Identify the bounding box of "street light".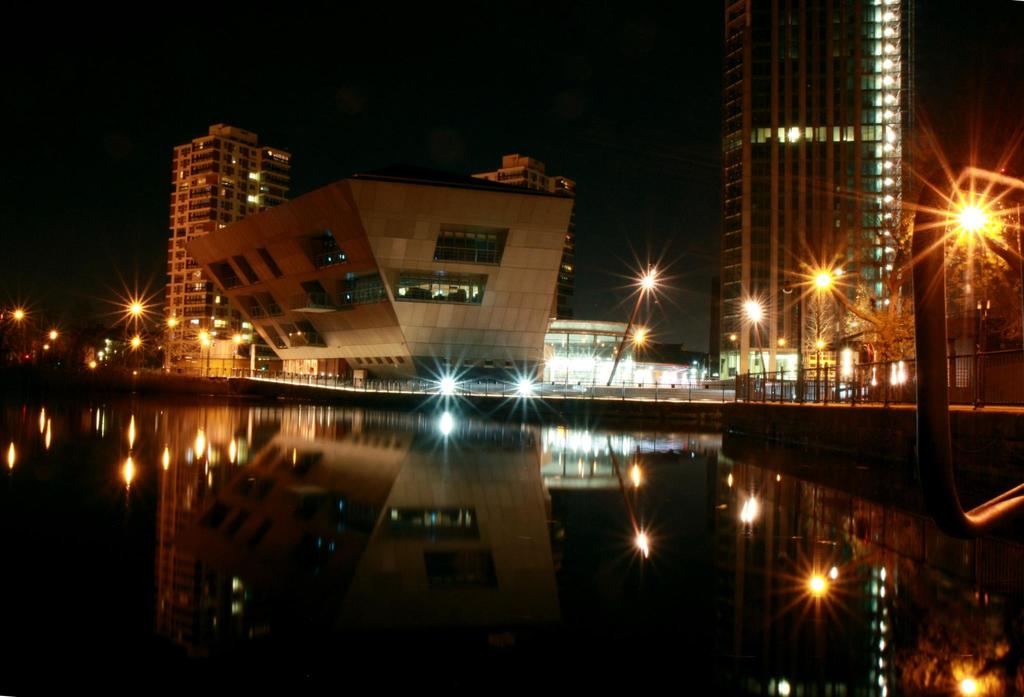
133, 332, 141, 368.
